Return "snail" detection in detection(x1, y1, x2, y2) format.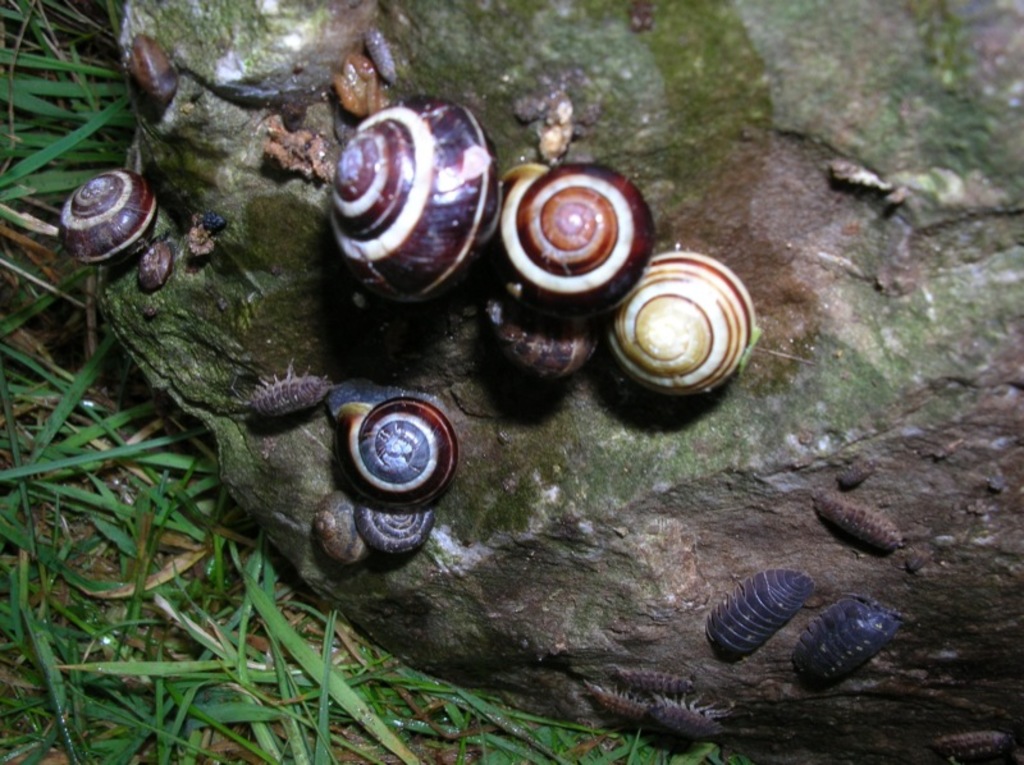
detection(330, 399, 458, 508).
